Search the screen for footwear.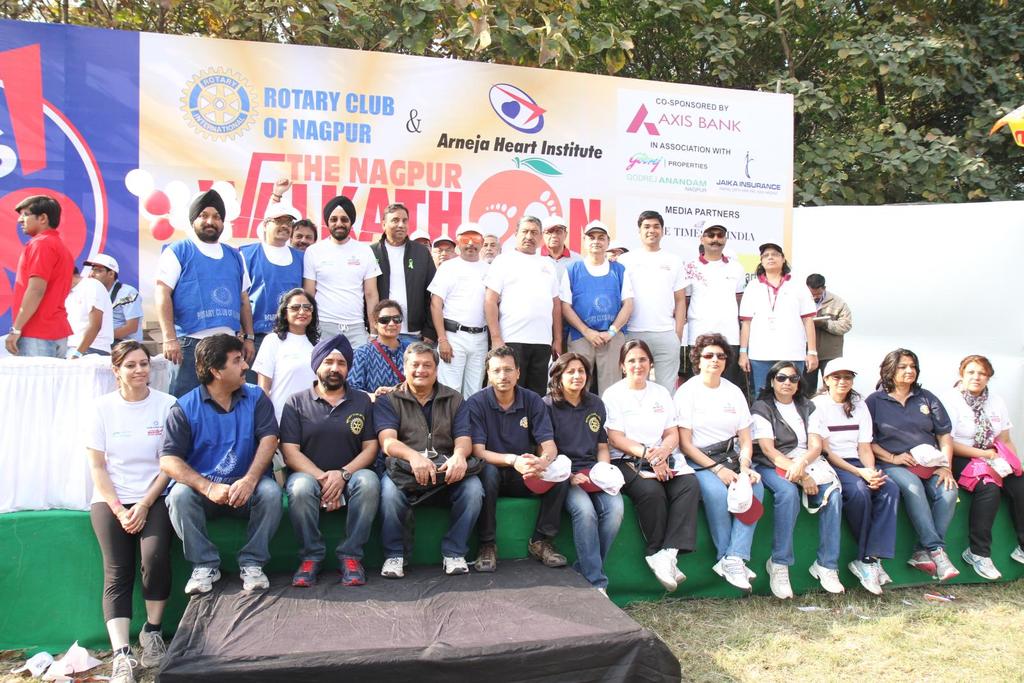
Found at rect(472, 538, 497, 574).
